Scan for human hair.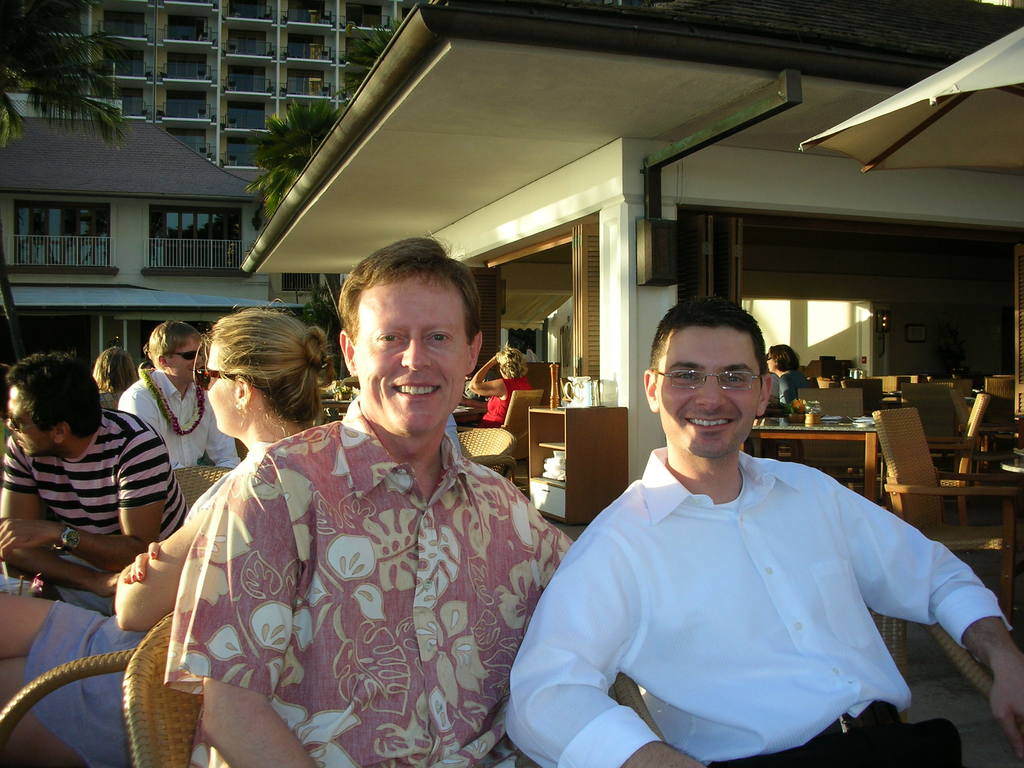
Scan result: BBox(5, 348, 102, 442).
